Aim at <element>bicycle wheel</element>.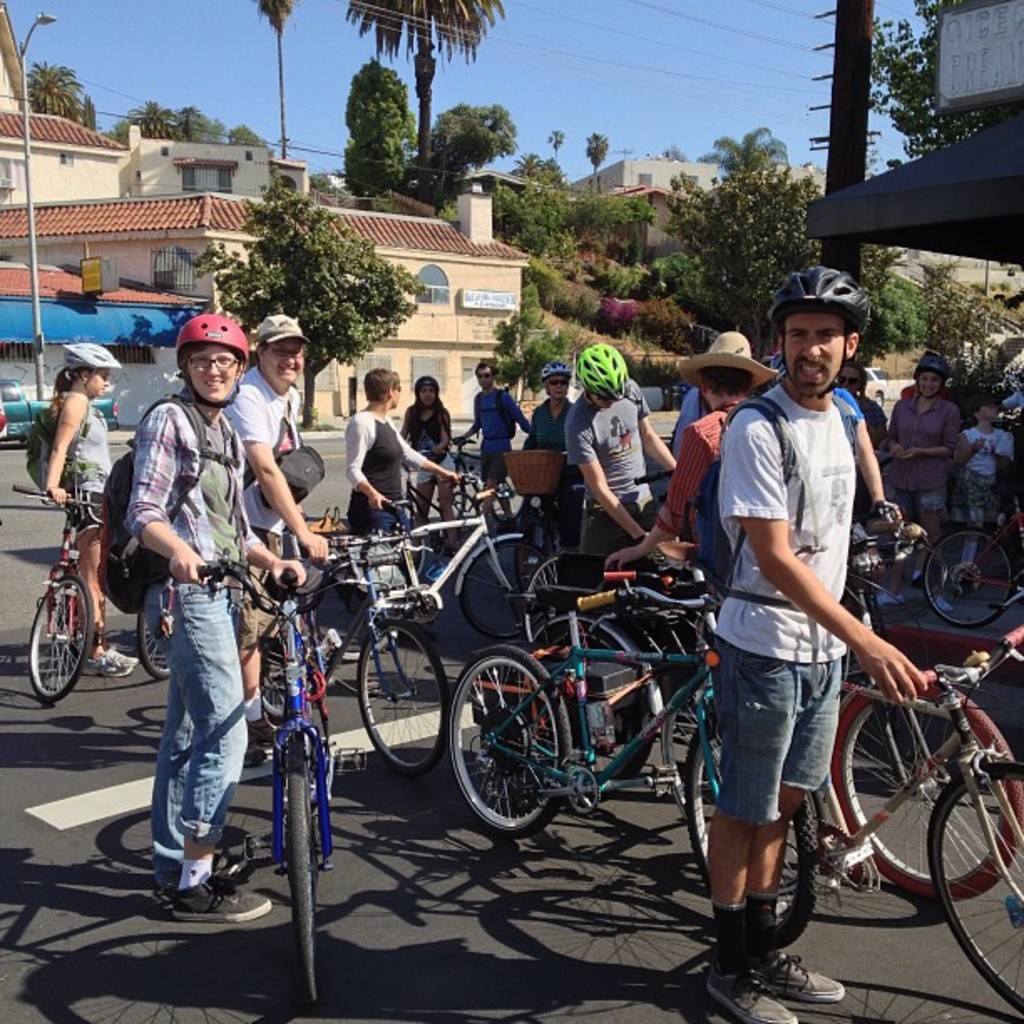
Aimed at (left=274, top=741, right=318, bottom=1006).
